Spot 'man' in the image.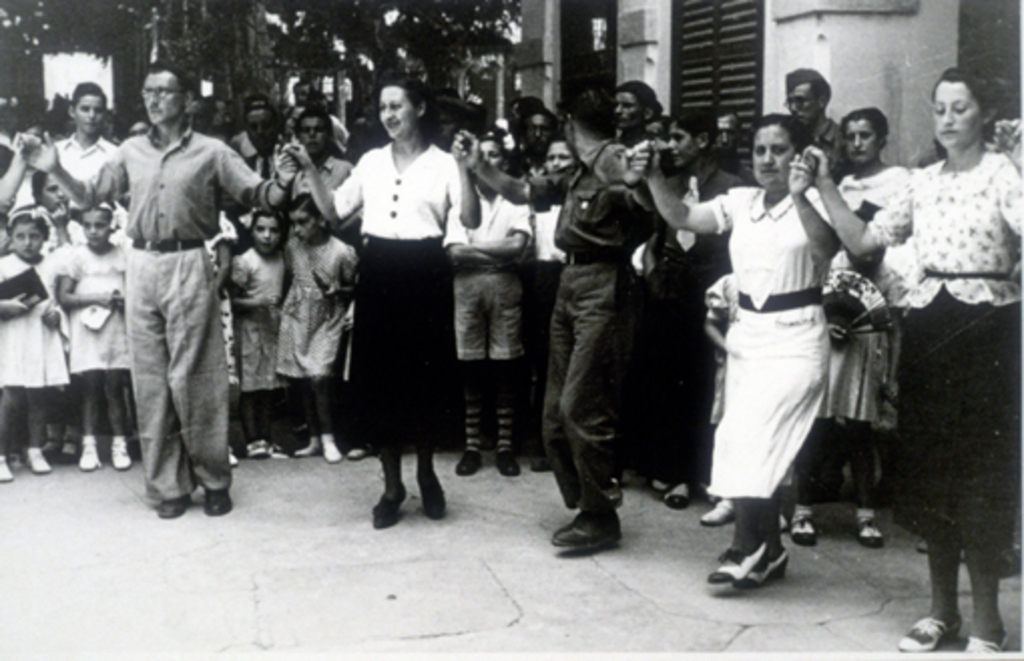
'man' found at bbox(783, 68, 859, 181).
